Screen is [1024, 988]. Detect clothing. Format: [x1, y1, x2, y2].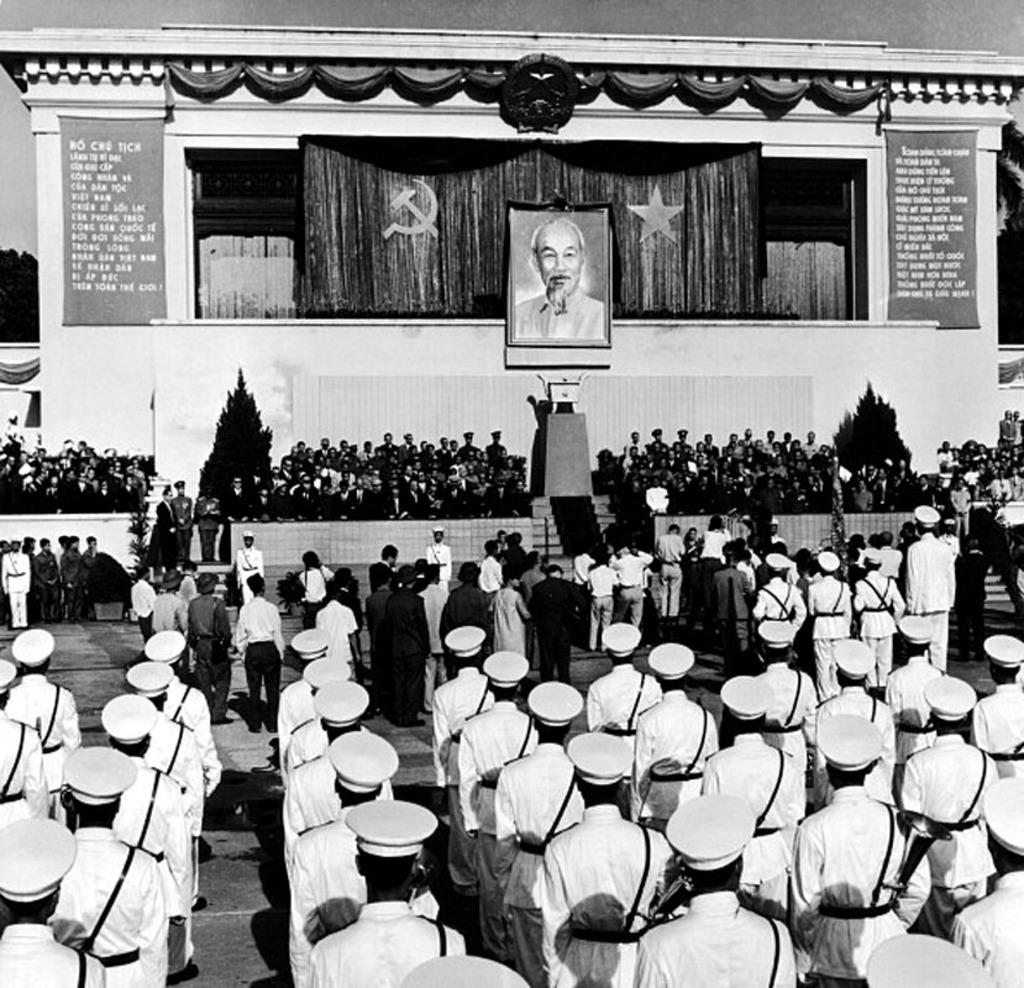
[180, 574, 199, 597].
